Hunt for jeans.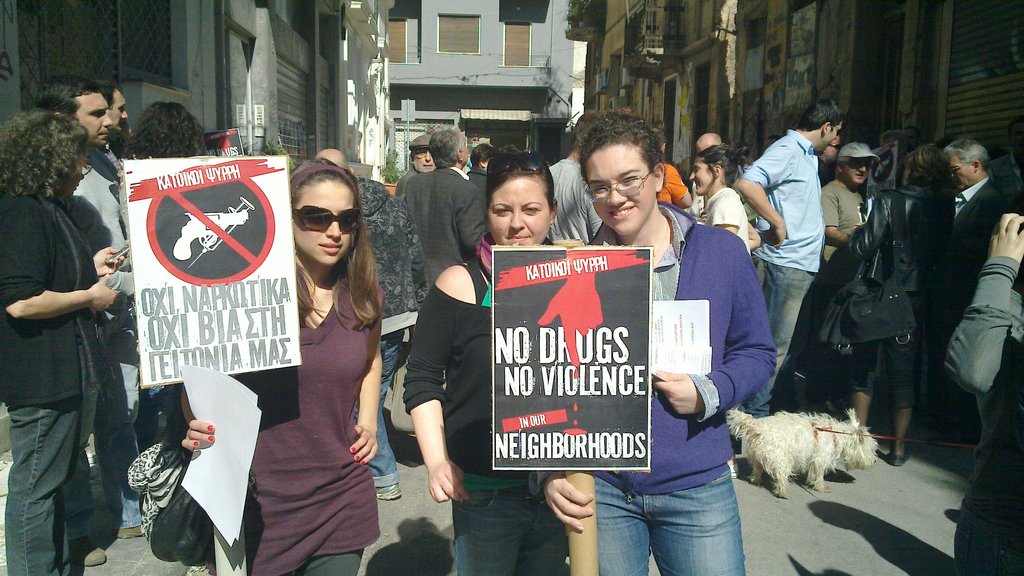
Hunted down at pyautogui.locateOnScreen(370, 347, 405, 485).
